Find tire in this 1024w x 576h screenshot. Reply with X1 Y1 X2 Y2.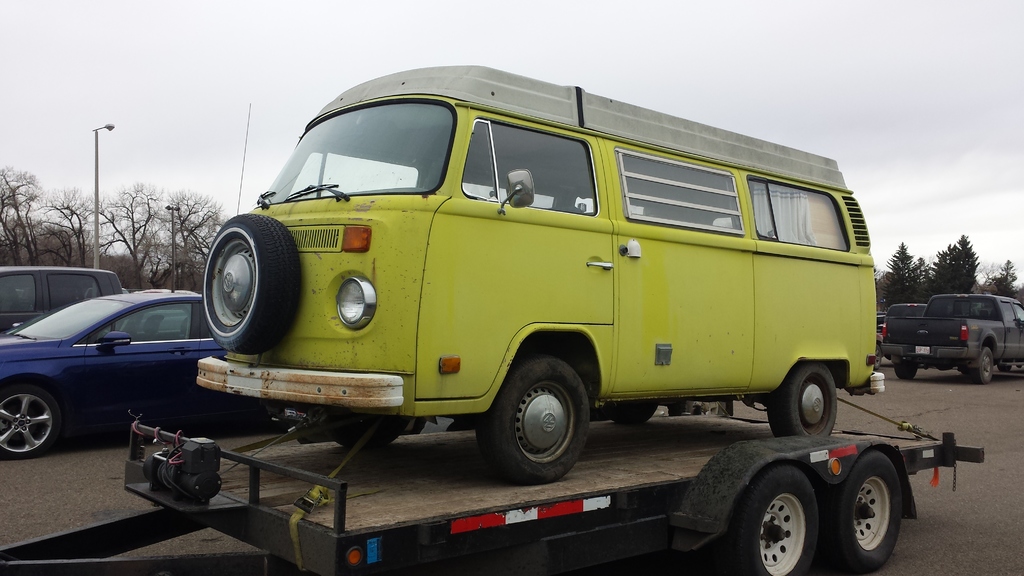
872 343 888 371.
